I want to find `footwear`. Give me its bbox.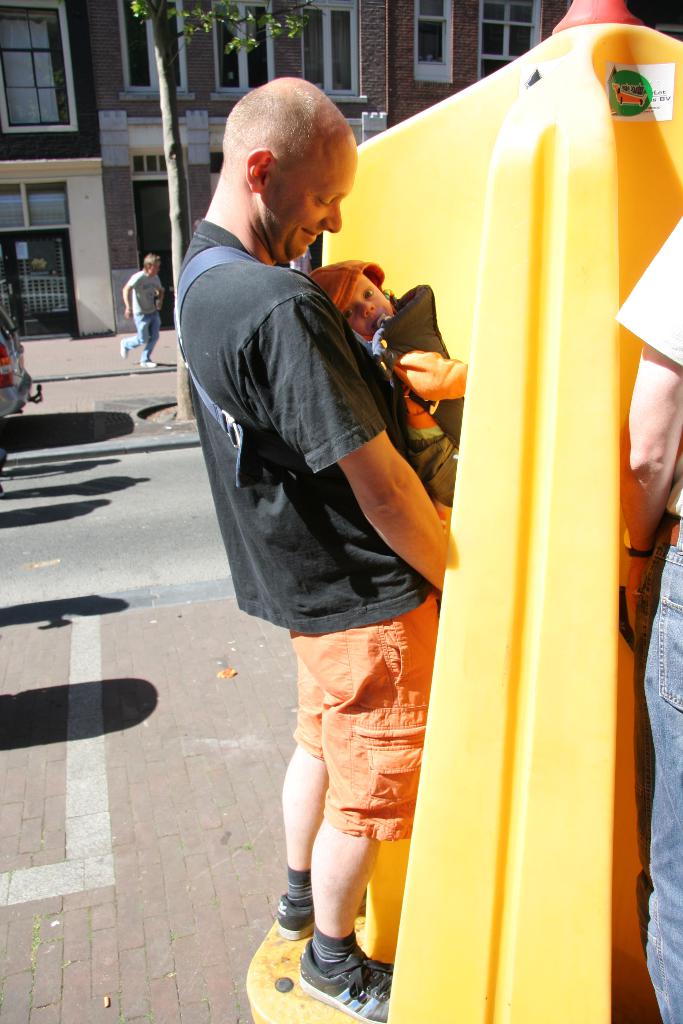
[x1=141, y1=357, x2=155, y2=371].
